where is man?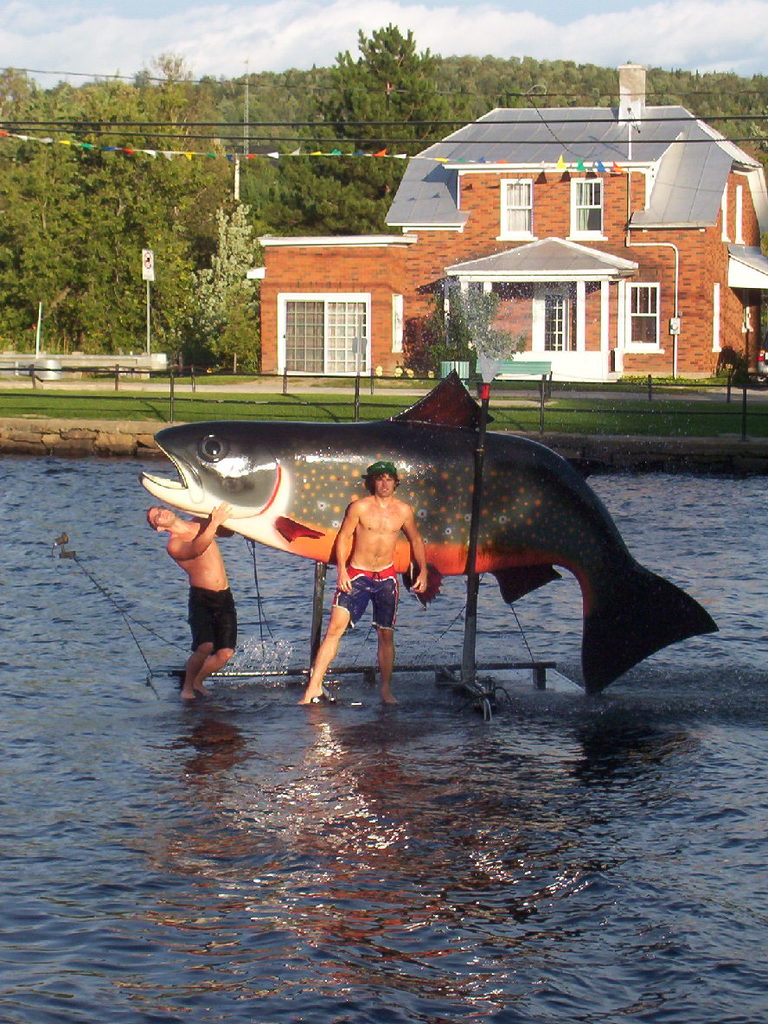
295,459,425,710.
